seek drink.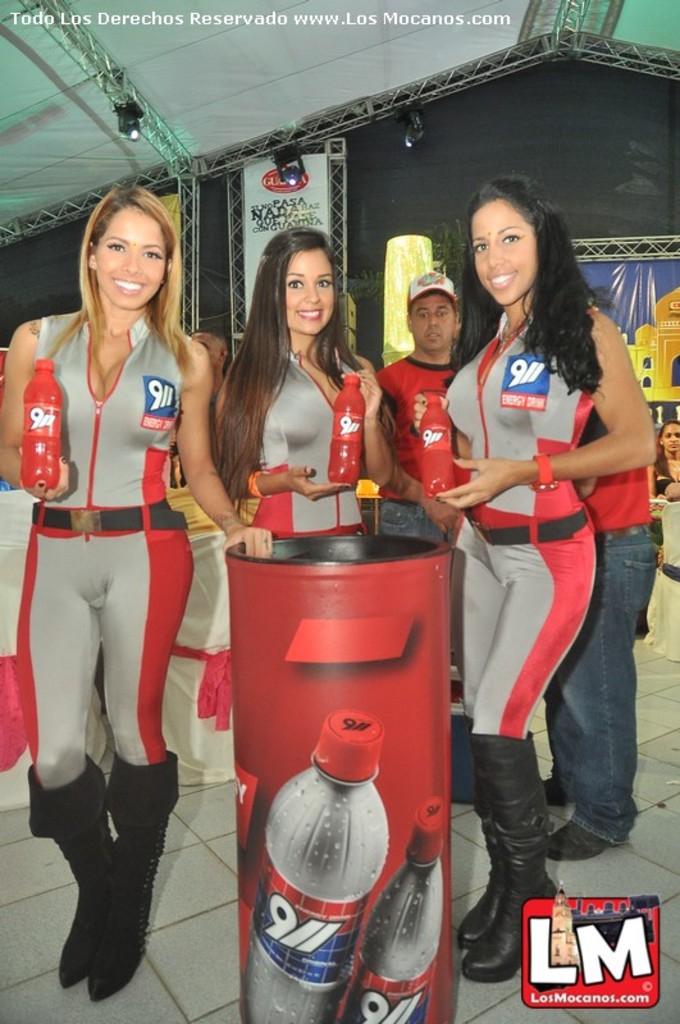
rect(419, 396, 455, 499).
